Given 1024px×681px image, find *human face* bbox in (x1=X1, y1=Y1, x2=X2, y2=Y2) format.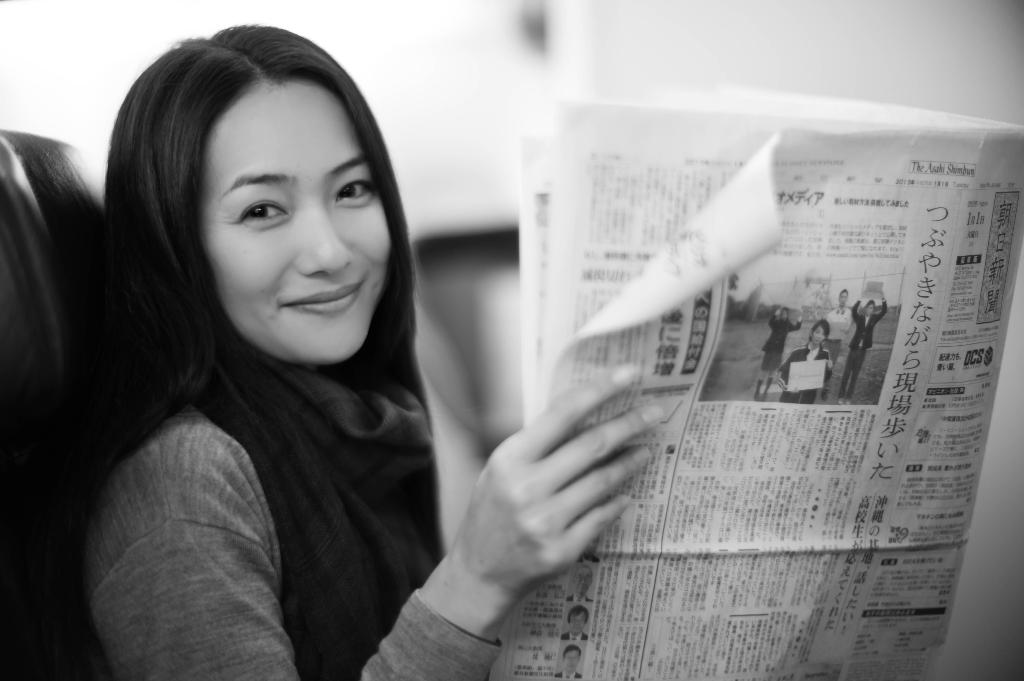
(x1=814, y1=324, x2=827, y2=343).
